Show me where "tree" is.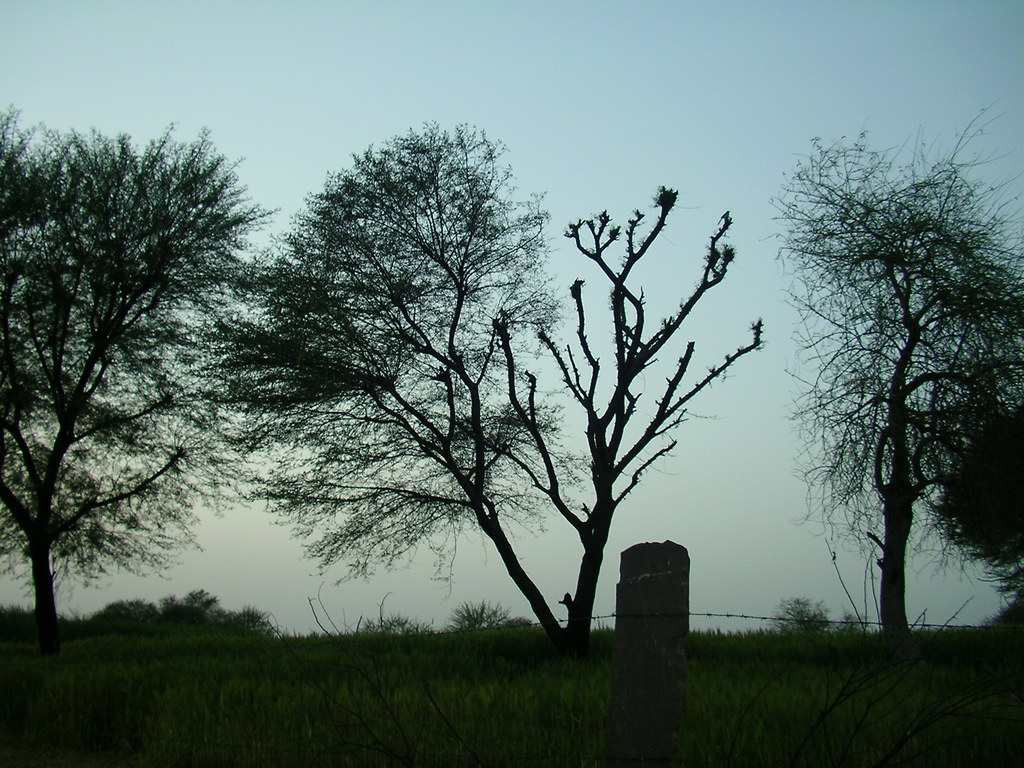
"tree" is at pyautogui.locateOnScreen(196, 114, 769, 662).
